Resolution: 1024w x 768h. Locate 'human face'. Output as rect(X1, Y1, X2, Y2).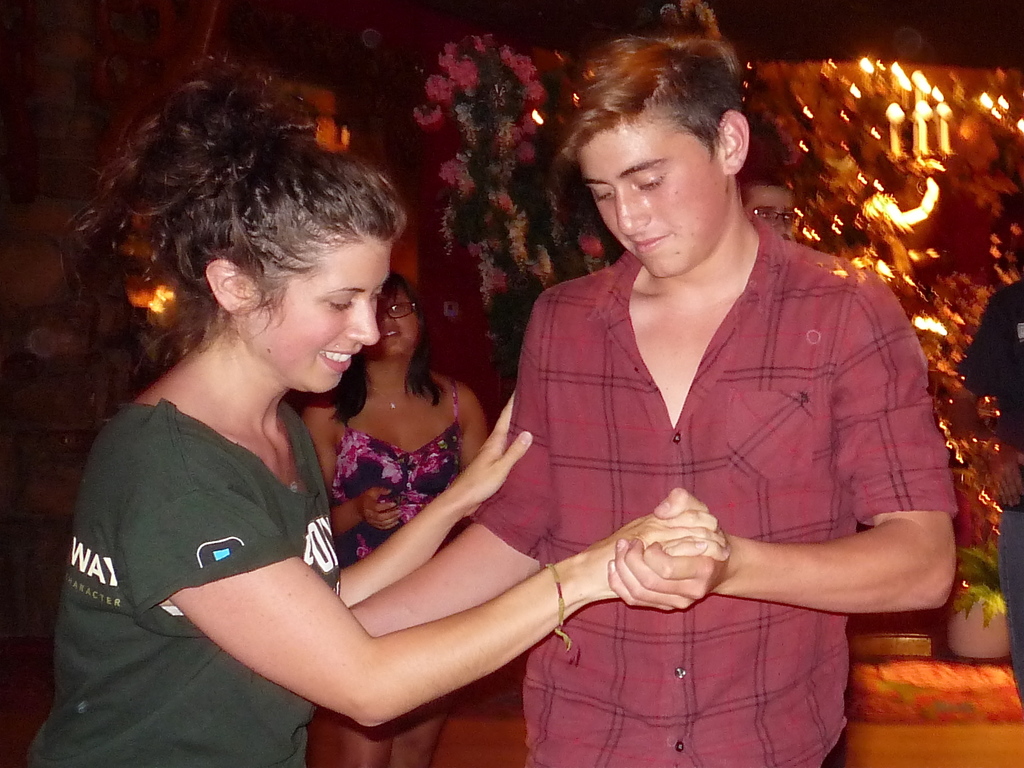
rect(575, 117, 728, 288).
